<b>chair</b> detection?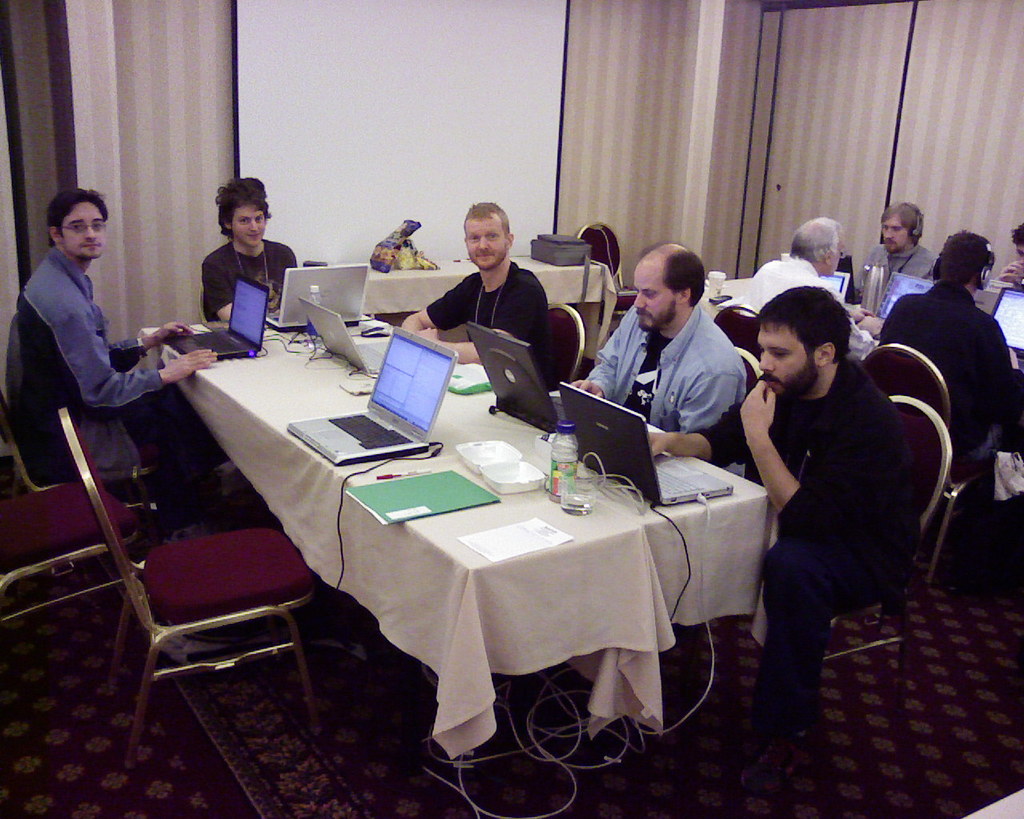
region(577, 225, 639, 338)
